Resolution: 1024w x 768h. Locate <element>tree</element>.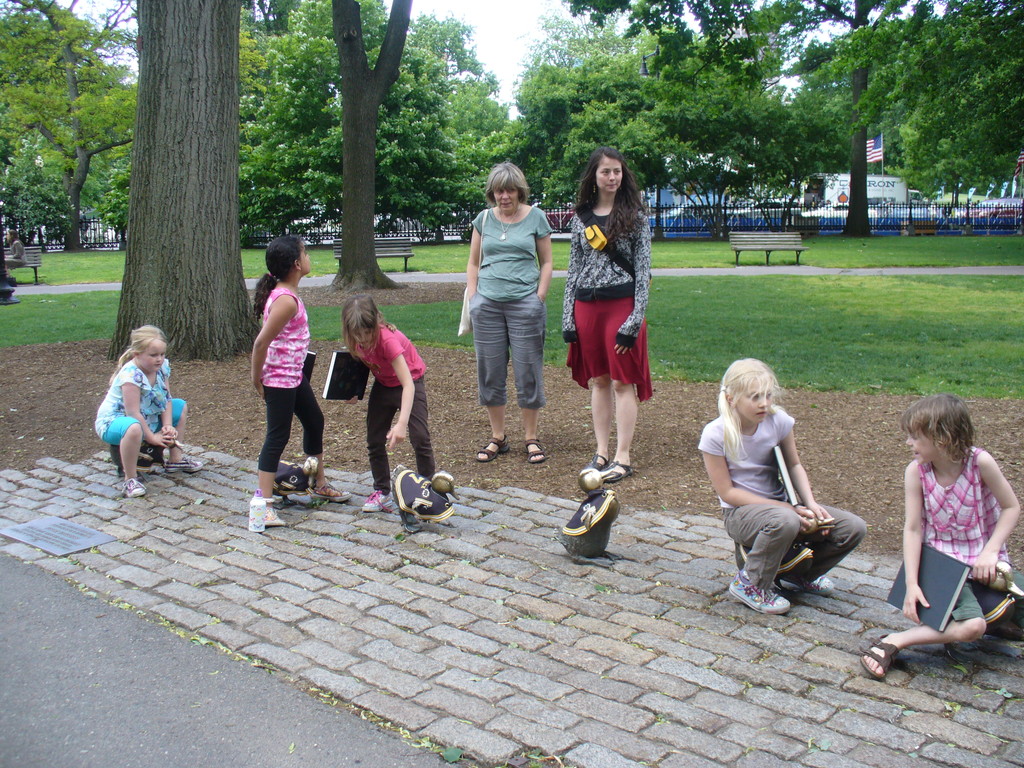
{"x1": 881, "y1": 0, "x2": 1023, "y2": 197}.
